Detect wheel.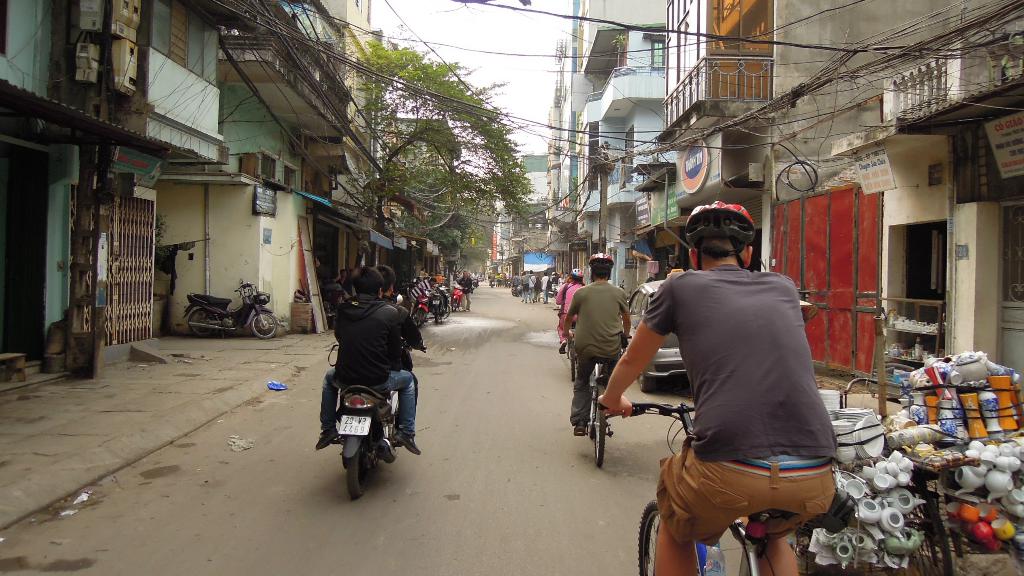
Detected at bbox=(345, 453, 367, 490).
